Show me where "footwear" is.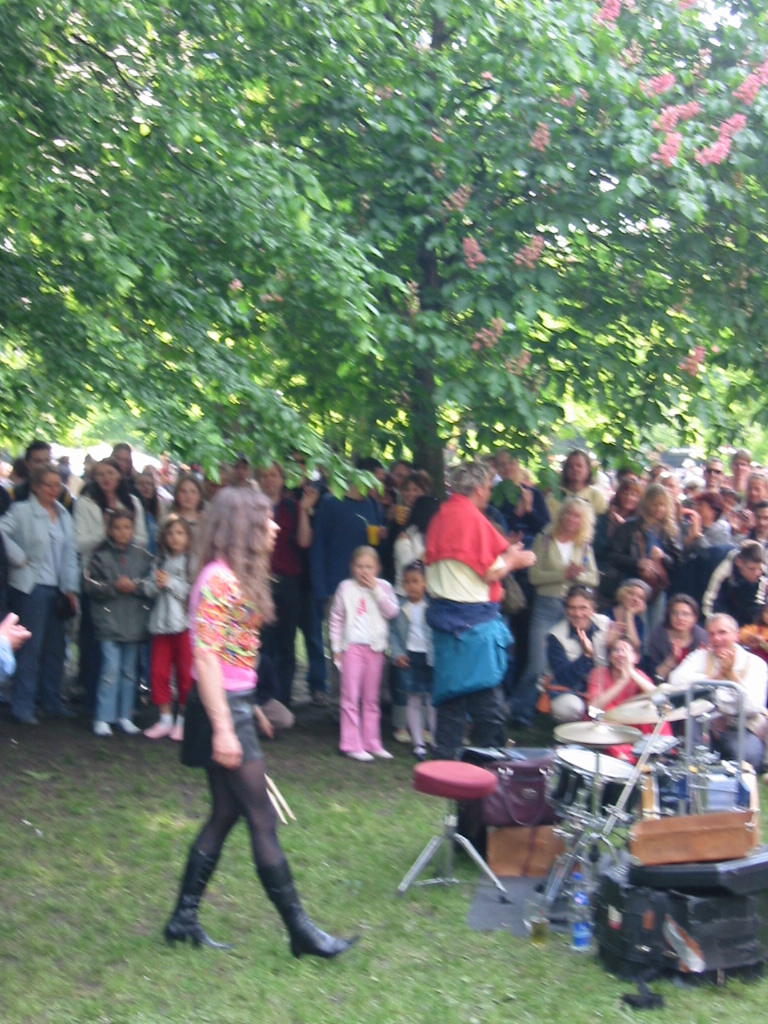
"footwear" is at box=[117, 717, 139, 737].
